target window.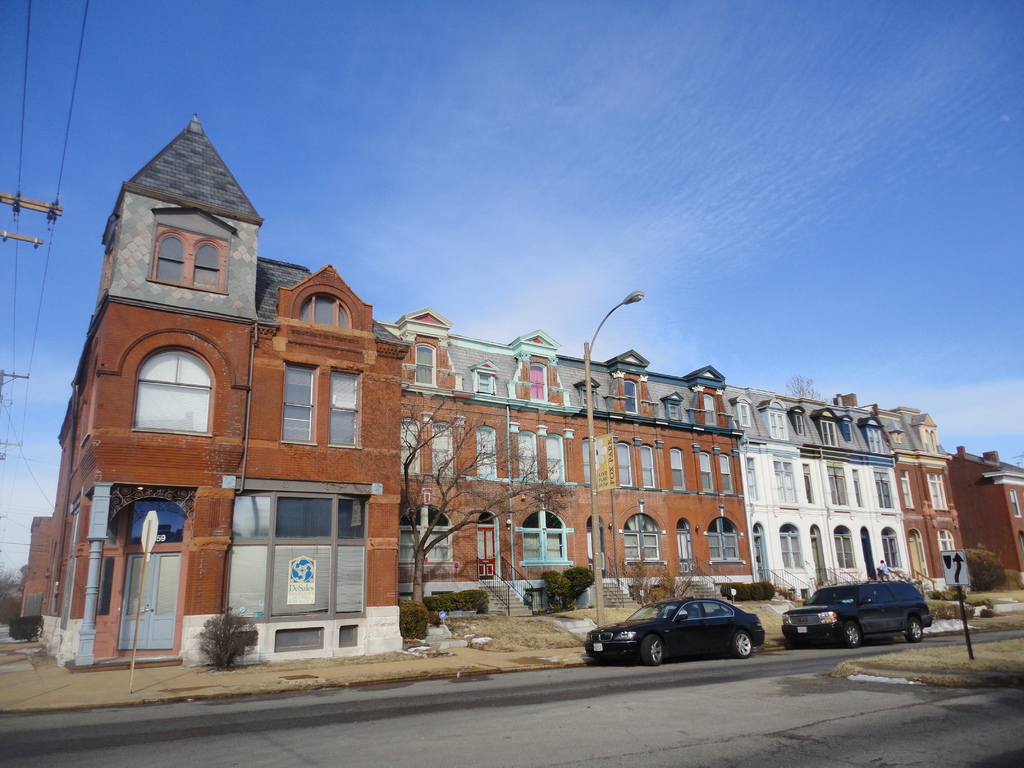
Target region: detection(822, 422, 839, 447).
